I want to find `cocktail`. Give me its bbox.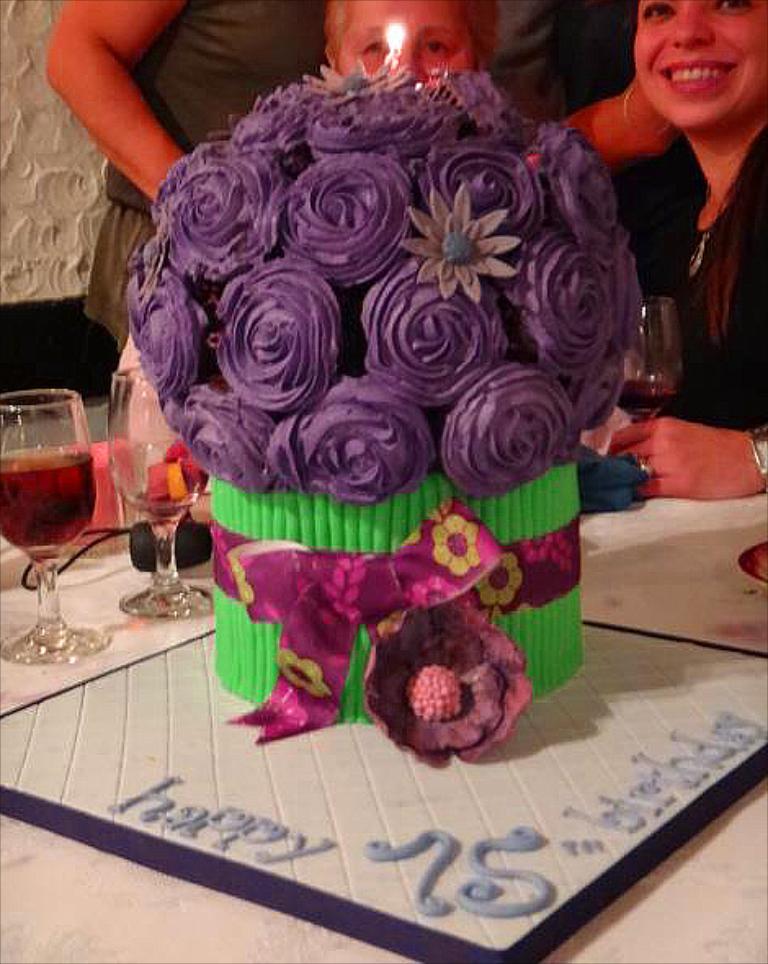
bbox=(613, 296, 678, 440).
